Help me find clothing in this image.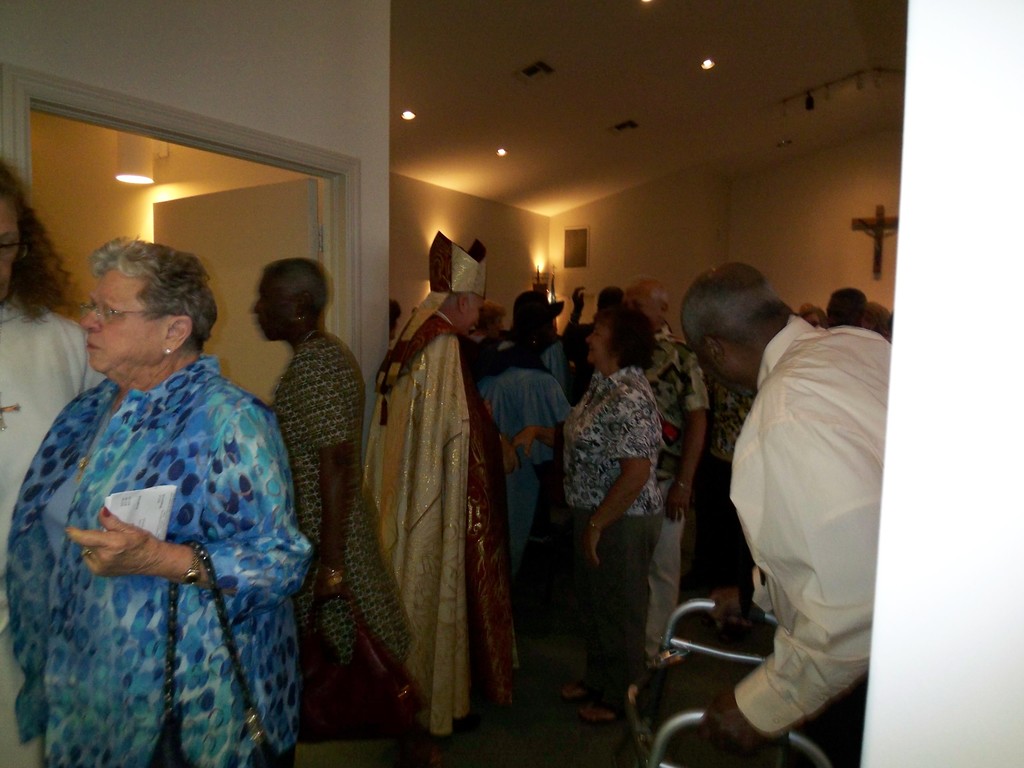
Found it: select_region(643, 339, 705, 659).
